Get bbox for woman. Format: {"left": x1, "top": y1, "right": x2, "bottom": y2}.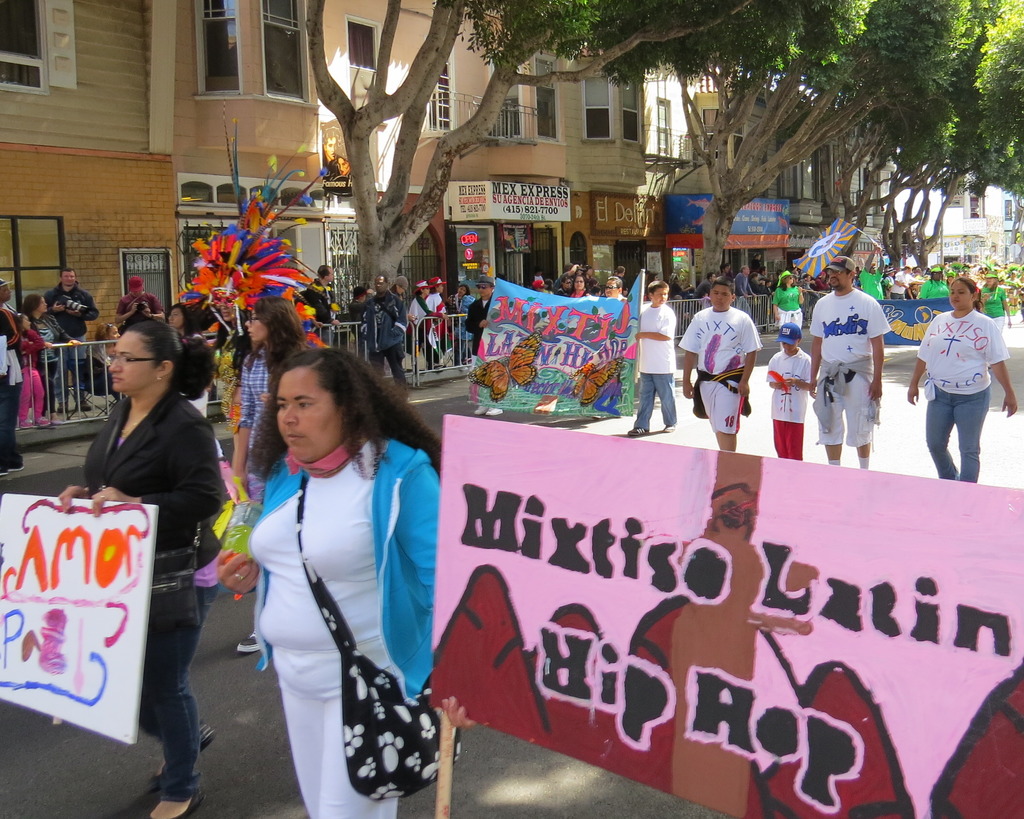
{"left": 19, "top": 289, "right": 81, "bottom": 423}.
